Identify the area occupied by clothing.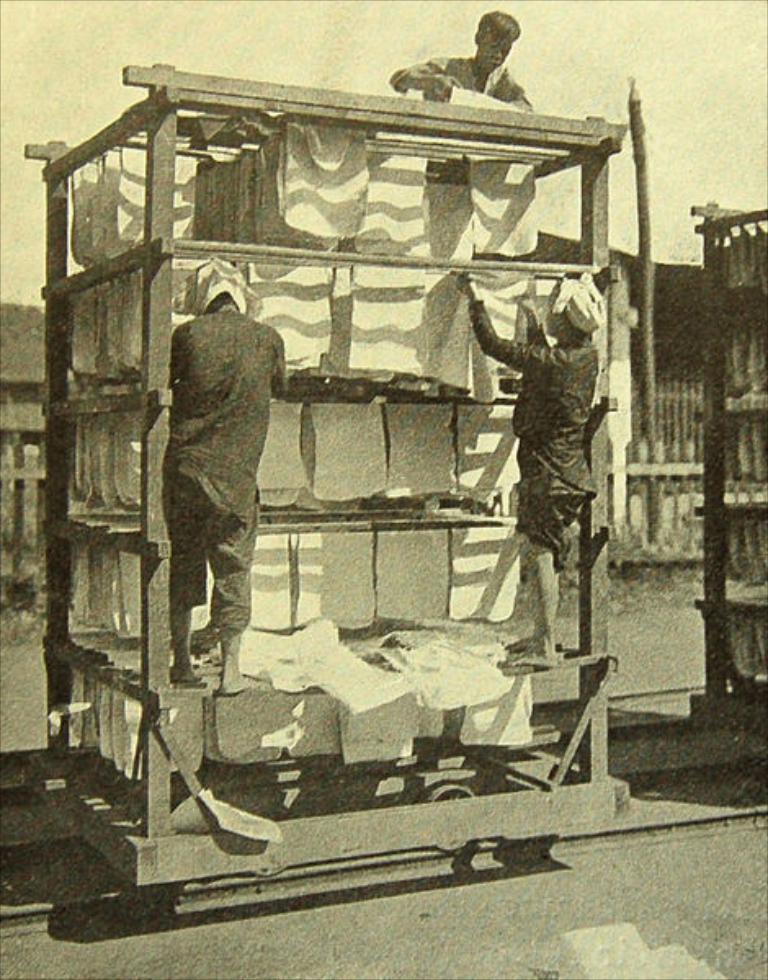
Area: detection(399, 46, 515, 126).
